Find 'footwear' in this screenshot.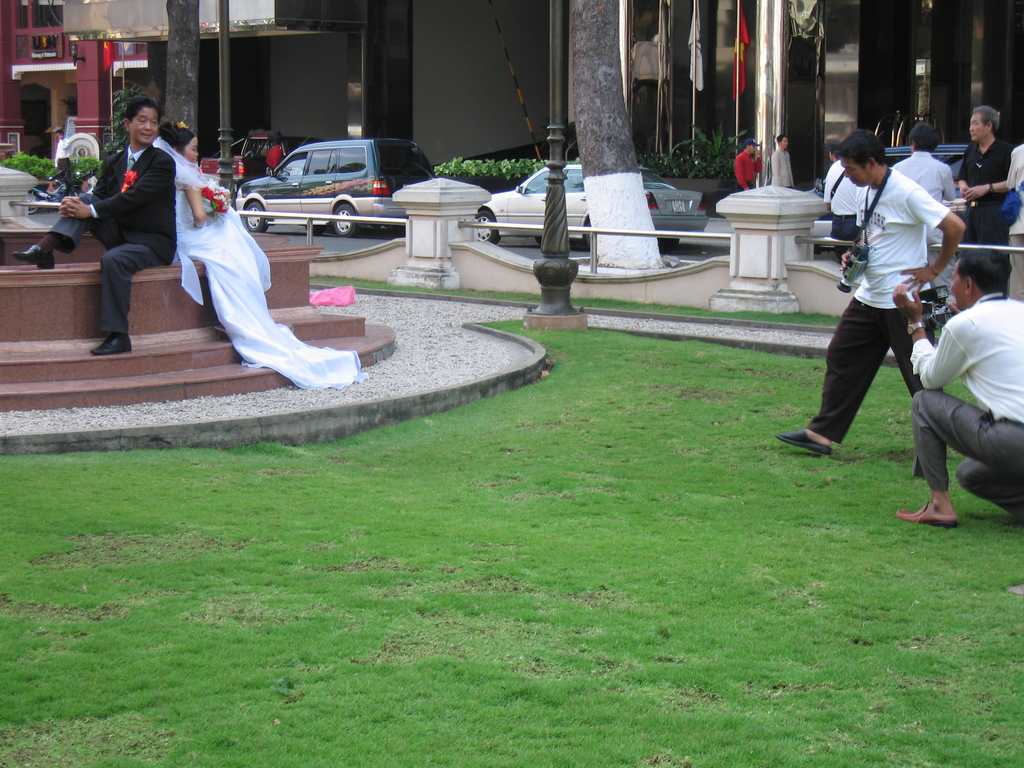
The bounding box for 'footwear' is (13,244,59,271).
